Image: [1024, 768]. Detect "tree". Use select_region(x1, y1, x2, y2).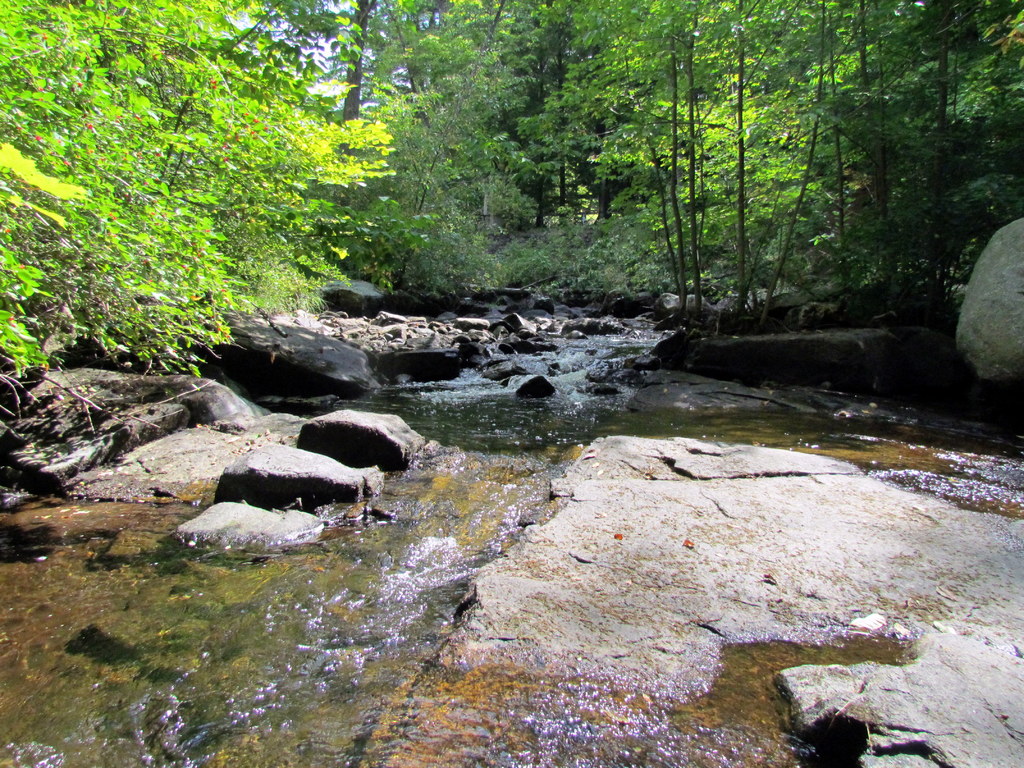
select_region(329, 0, 382, 209).
